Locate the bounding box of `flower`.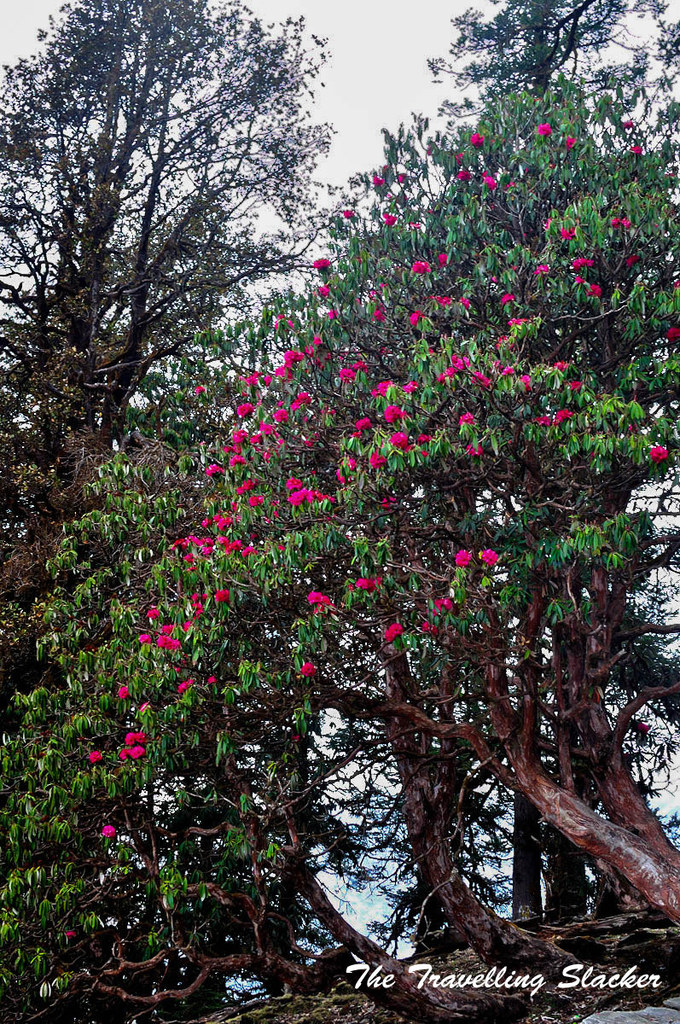
Bounding box: (368, 172, 383, 187).
